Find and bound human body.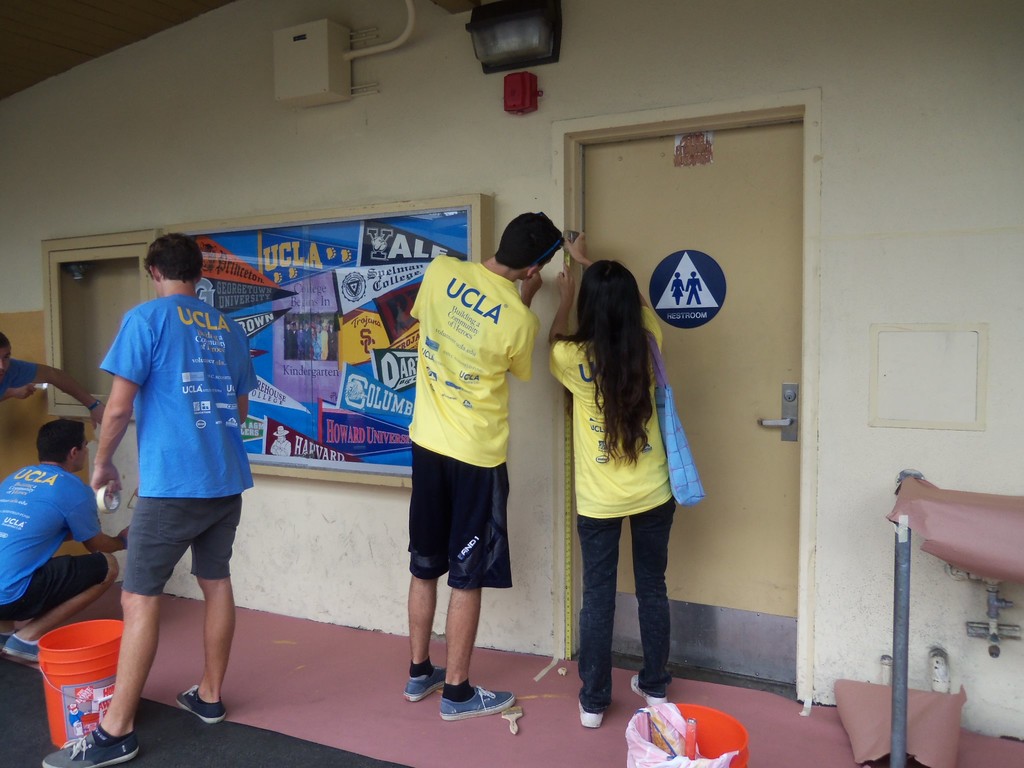
Bound: [284,317,337,365].
